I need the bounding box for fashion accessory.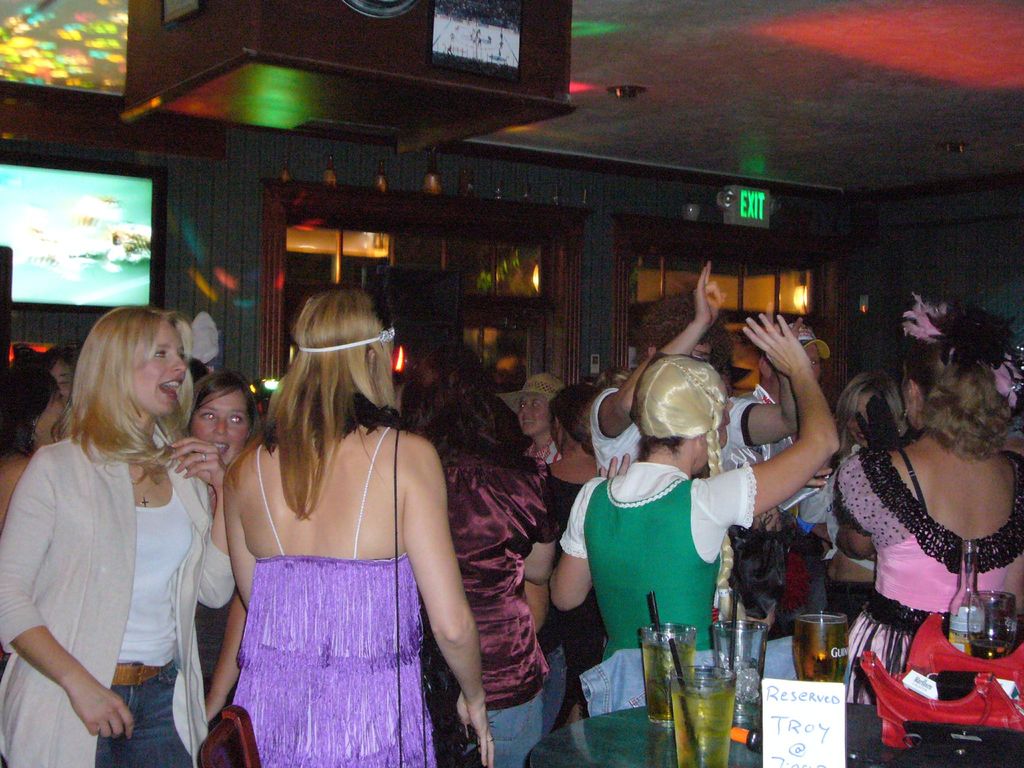
Here it is: select_region(897, 289, 956, 338).
